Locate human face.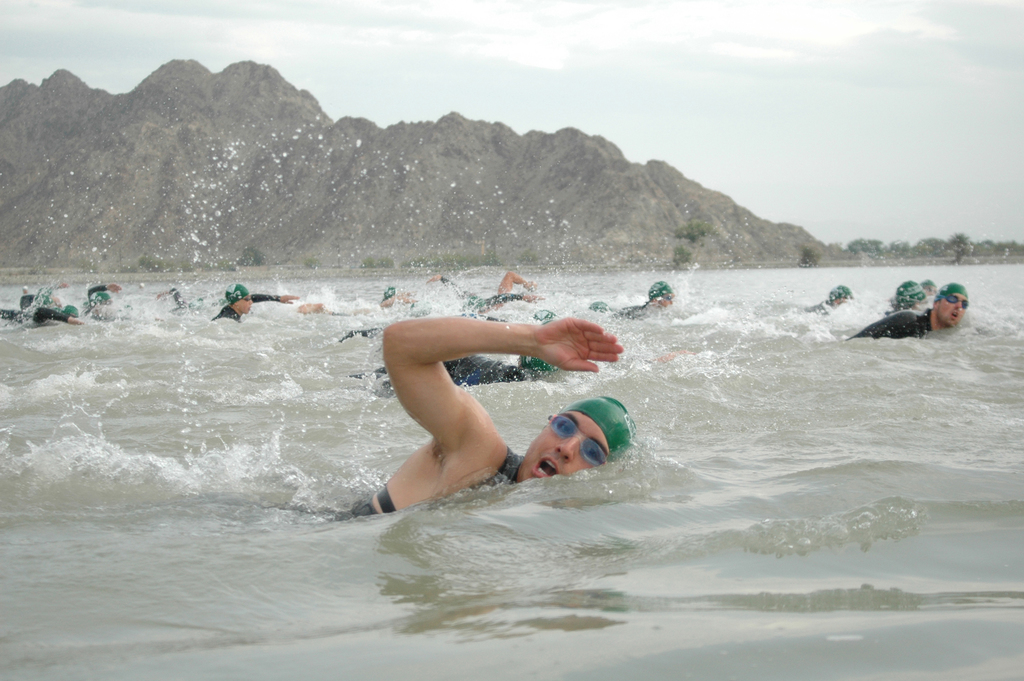
Bounding box: <region>518, 407, 604, 481</region>.
